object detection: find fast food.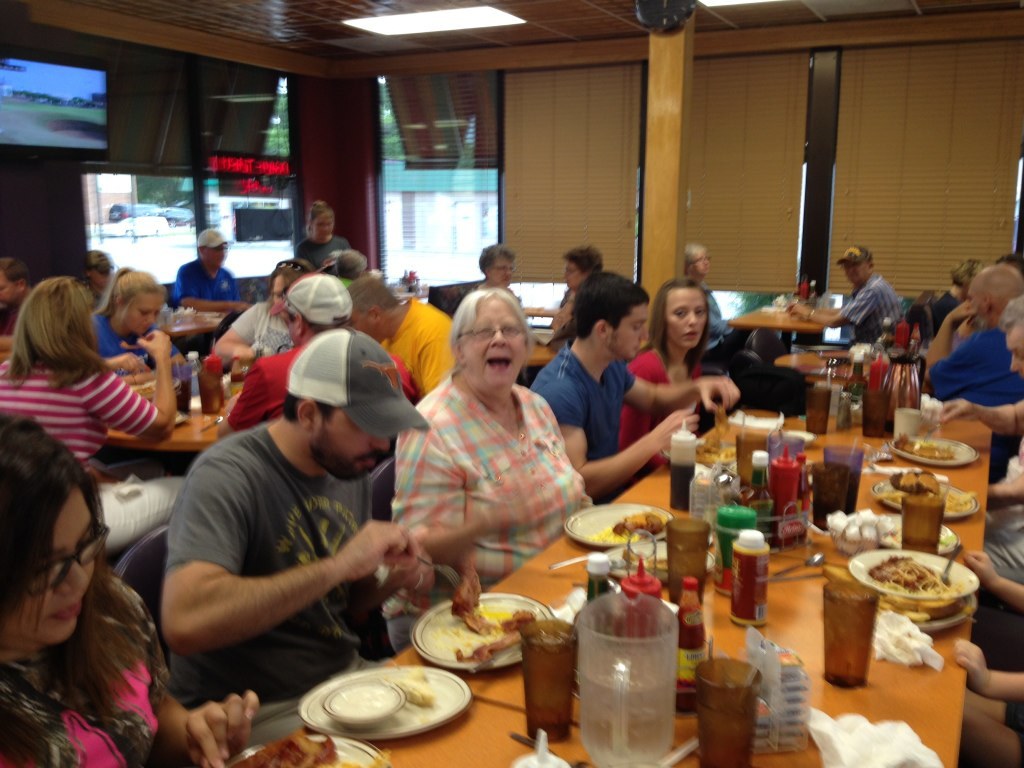
l=450, t=564, r=493, b=614.
